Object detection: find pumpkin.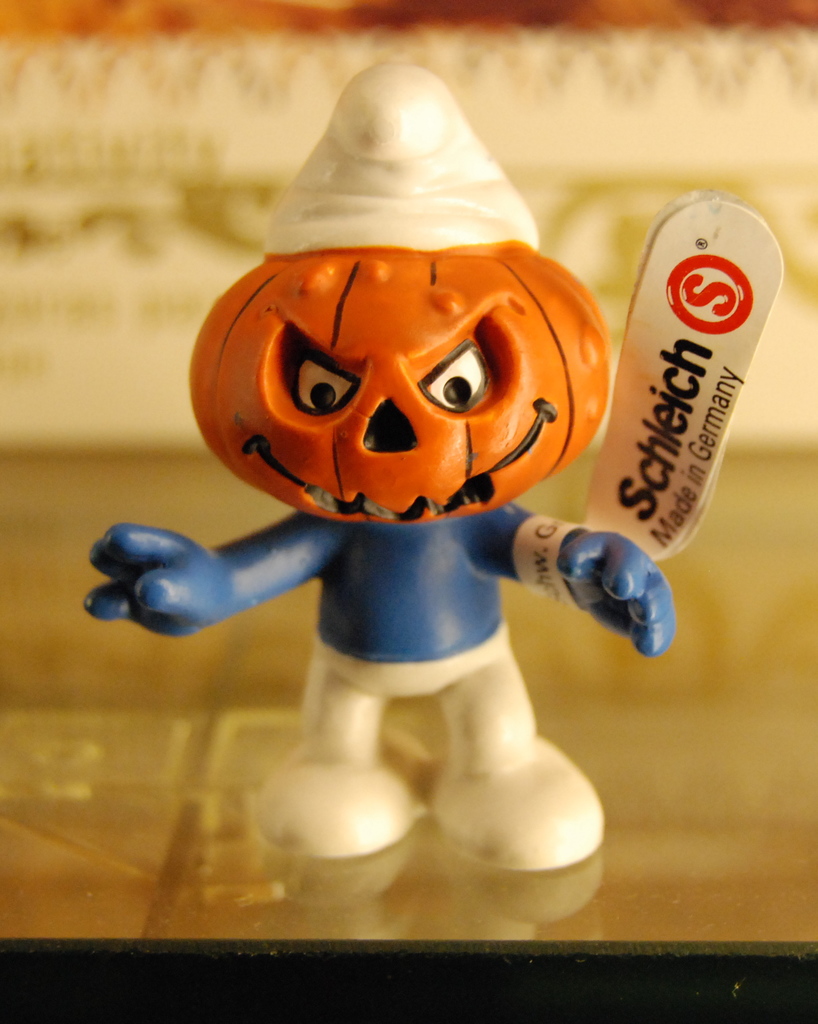
pyautogui.locateOnScreen(186, 240, 614, 524).
